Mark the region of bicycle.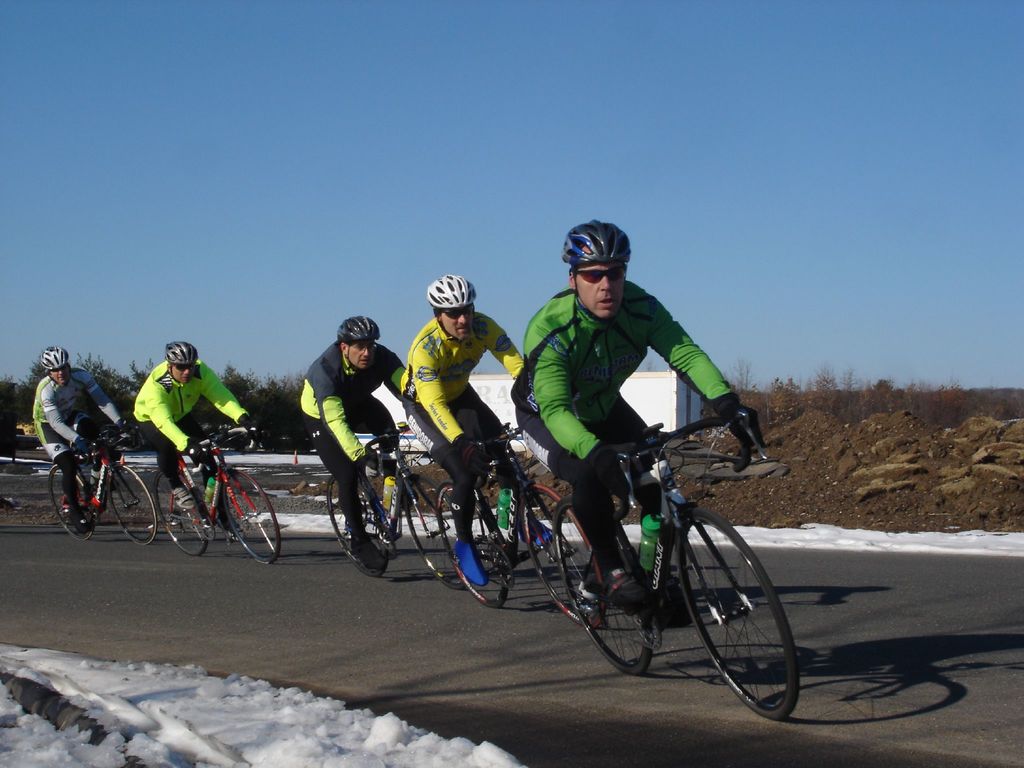
Region: 502/401/797/712.
